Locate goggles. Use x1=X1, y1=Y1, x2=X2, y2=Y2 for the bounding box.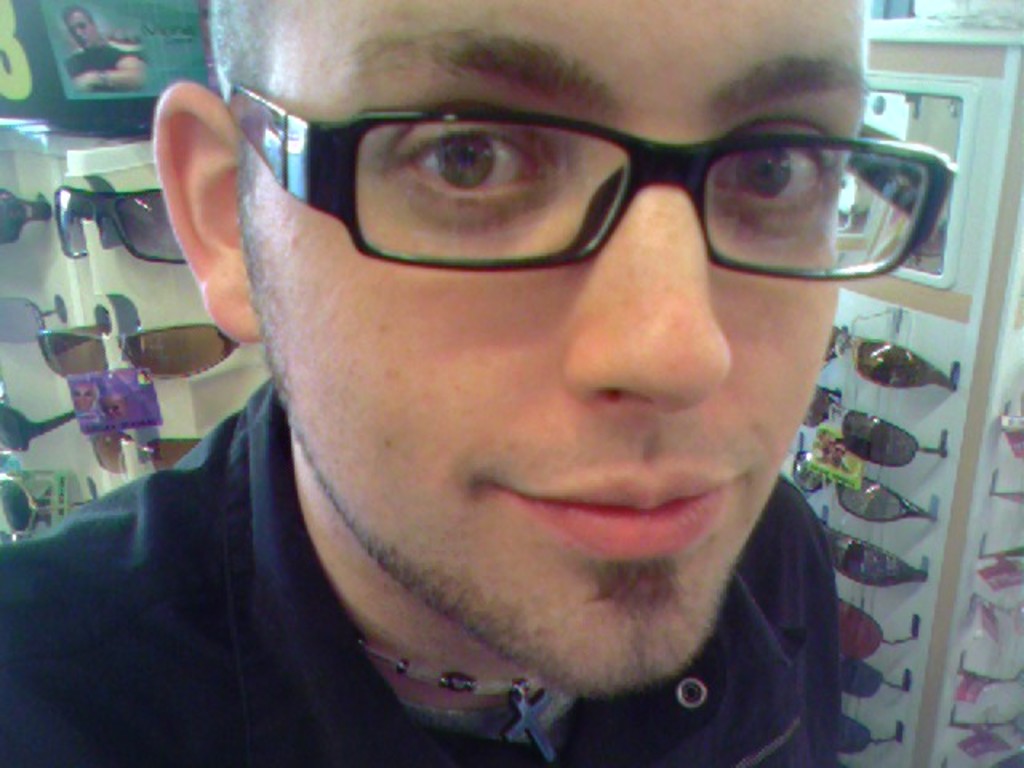
x1=219, y1=69, x2=981, y2=301.
